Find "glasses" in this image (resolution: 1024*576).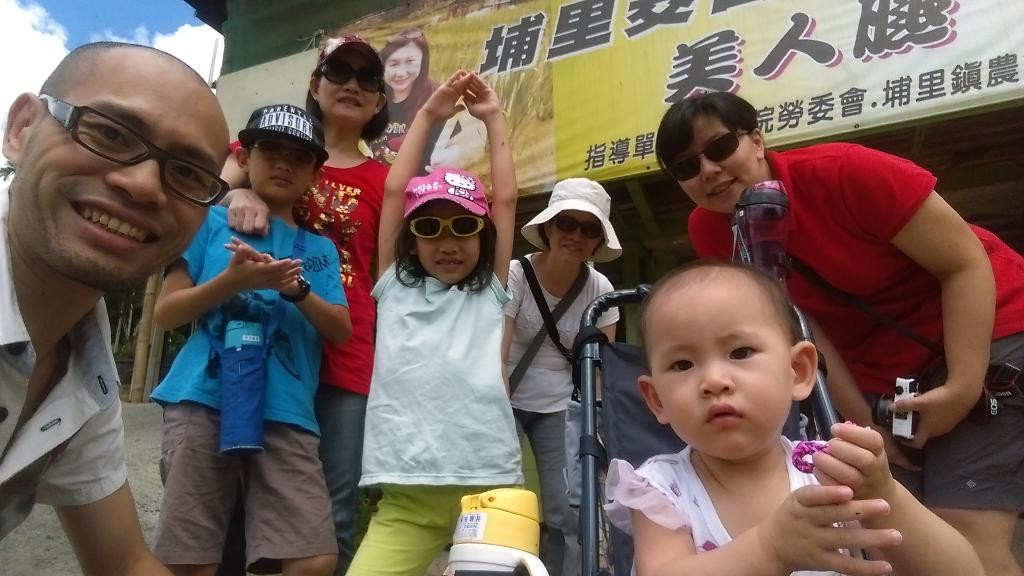
pyautogui.locateOnScreen(406, 220, 506, 241).
